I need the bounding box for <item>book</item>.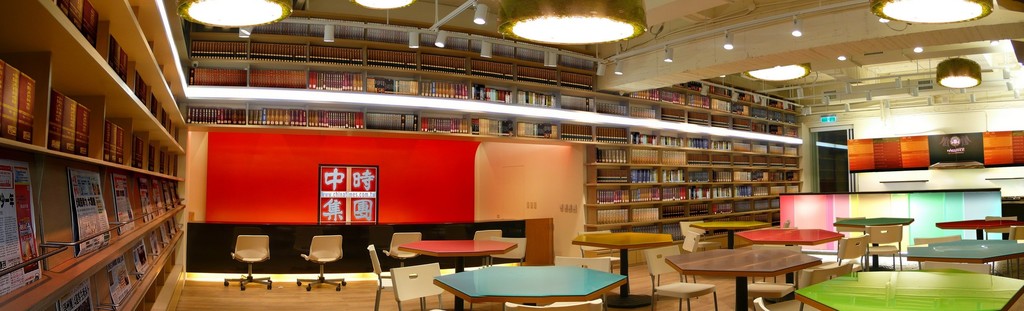
Here it is: {"left": 51, "top": 93, "right": 64, "bottom": 151}.
